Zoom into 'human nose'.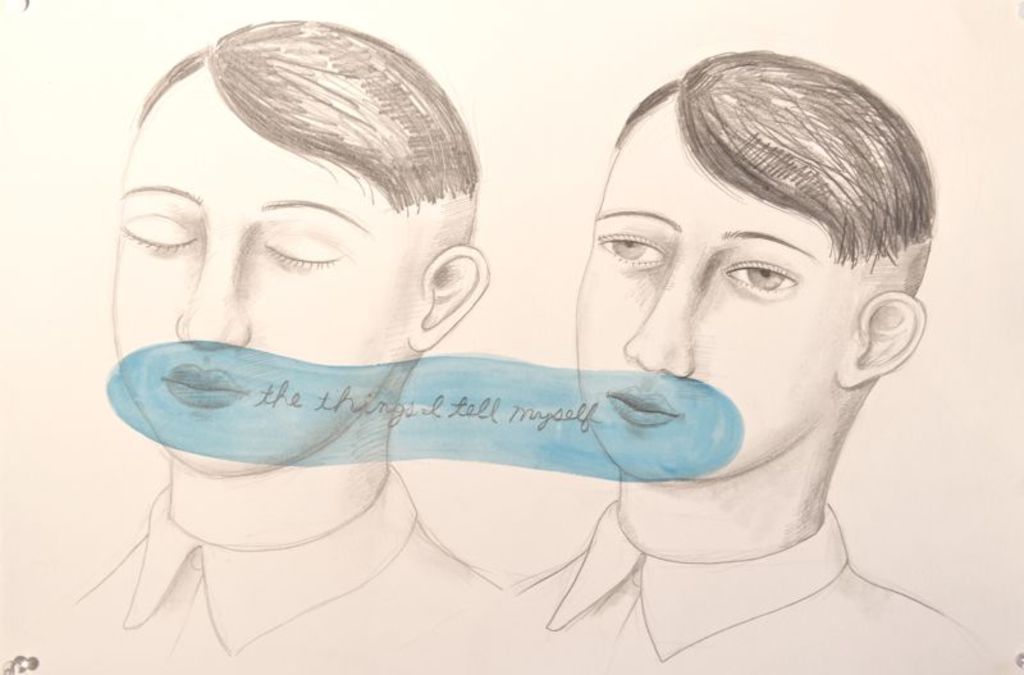
Zoom target: region(622, 268, 696, 383).
